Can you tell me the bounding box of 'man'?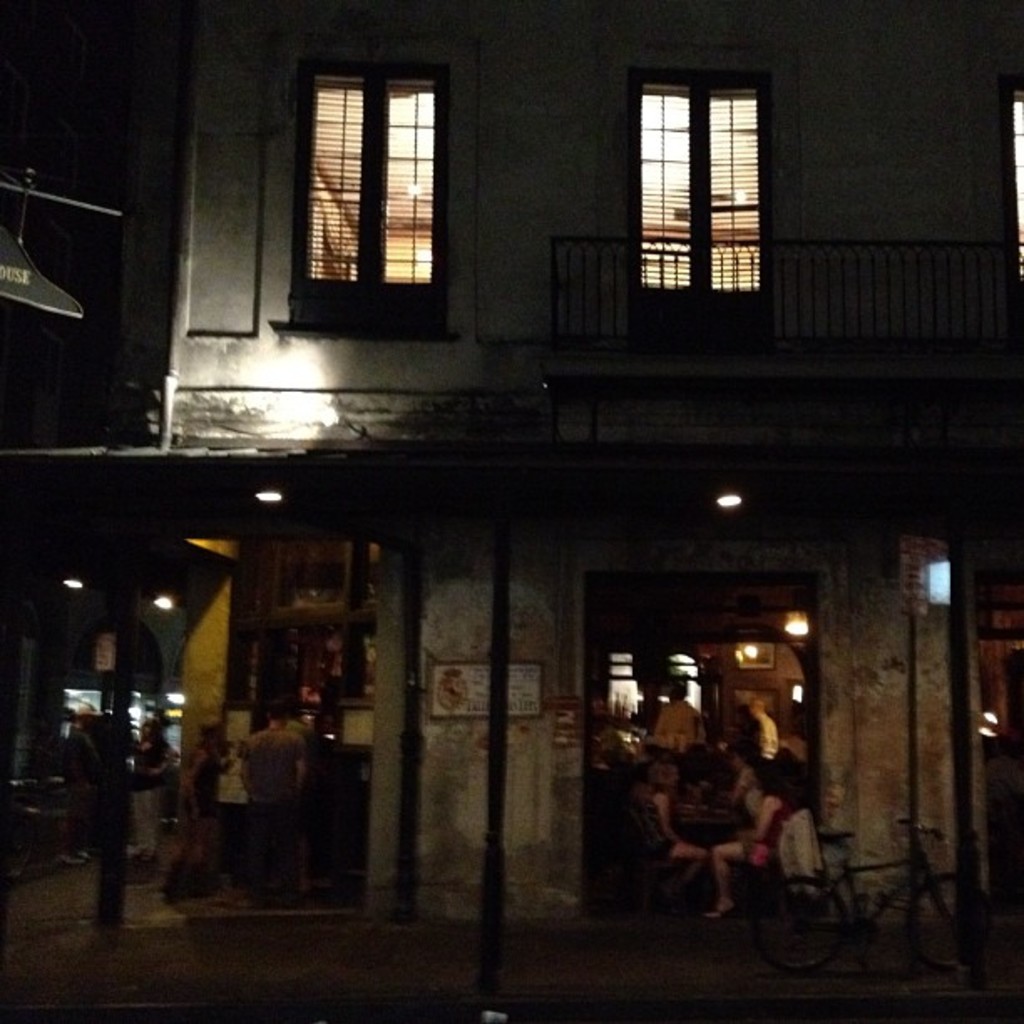
651, 669, 698, 745.
